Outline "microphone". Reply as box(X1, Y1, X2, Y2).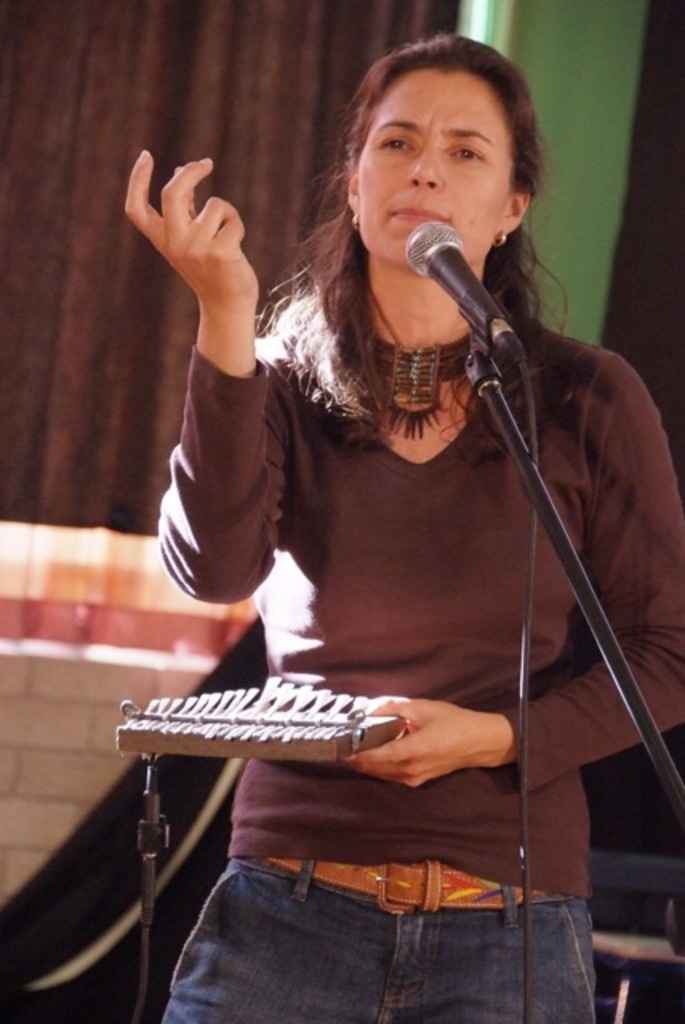
box(399, 216, 520, 358).
